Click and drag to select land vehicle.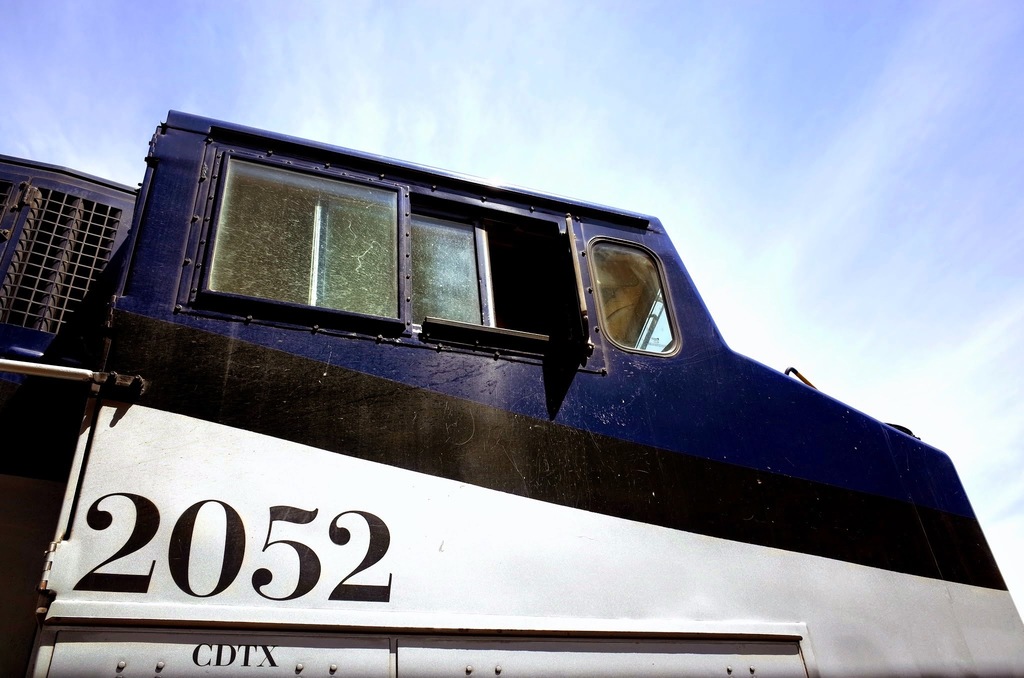
Selection: [x1=0, y1=109, x2=1023, y2=677].
